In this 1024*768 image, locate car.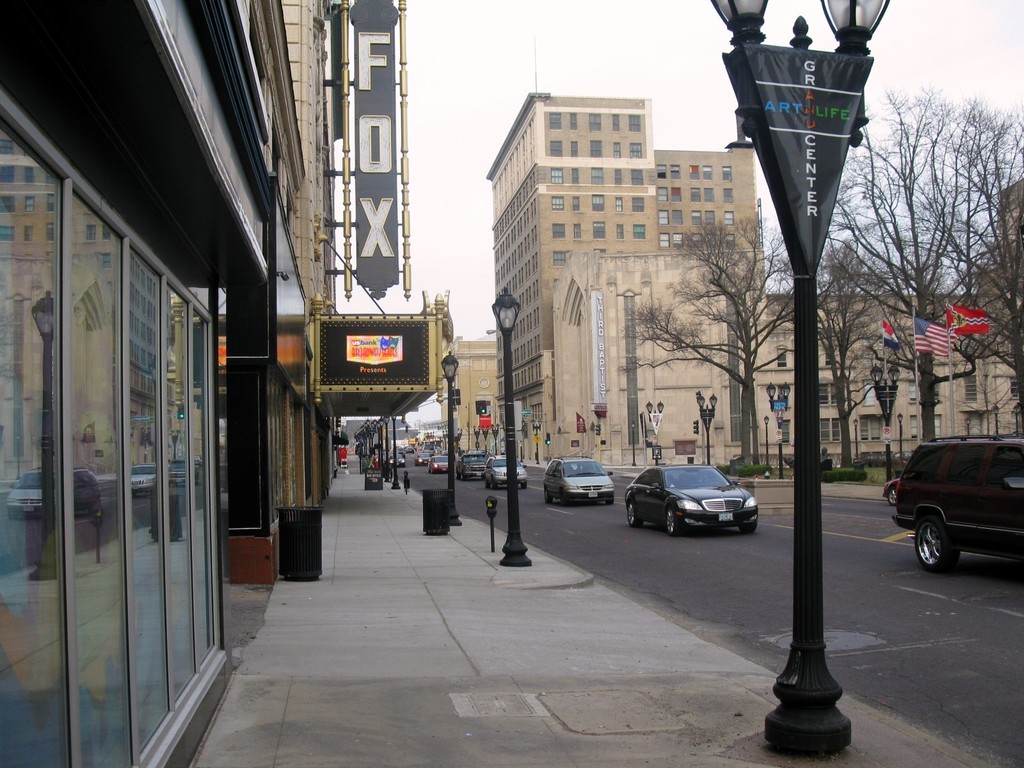
Bounding box: bbox(488, 453, 531, 484).
